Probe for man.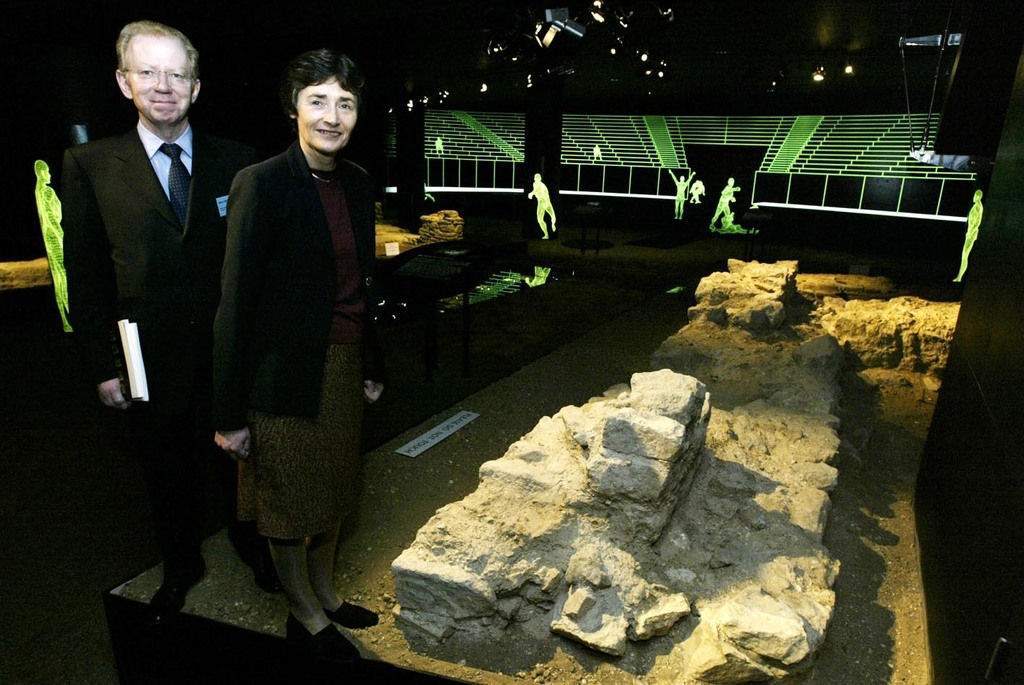
Probe result: [48,12,246,587].
